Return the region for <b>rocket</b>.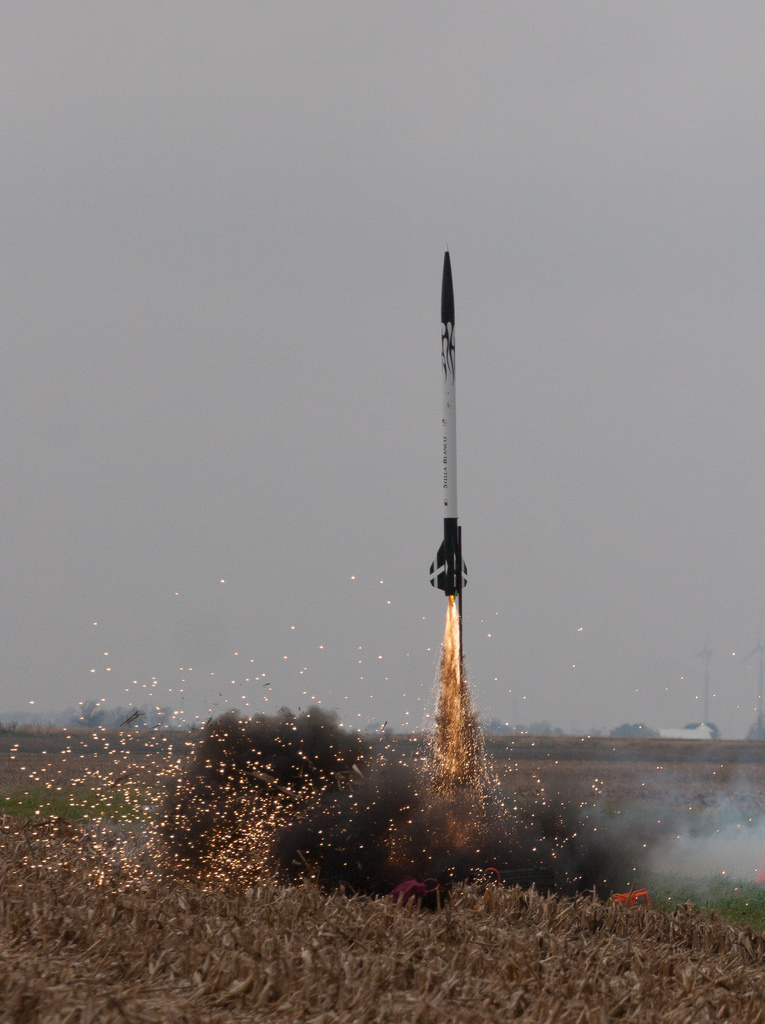
[left=434, top=250, right=476, bottom=603].
